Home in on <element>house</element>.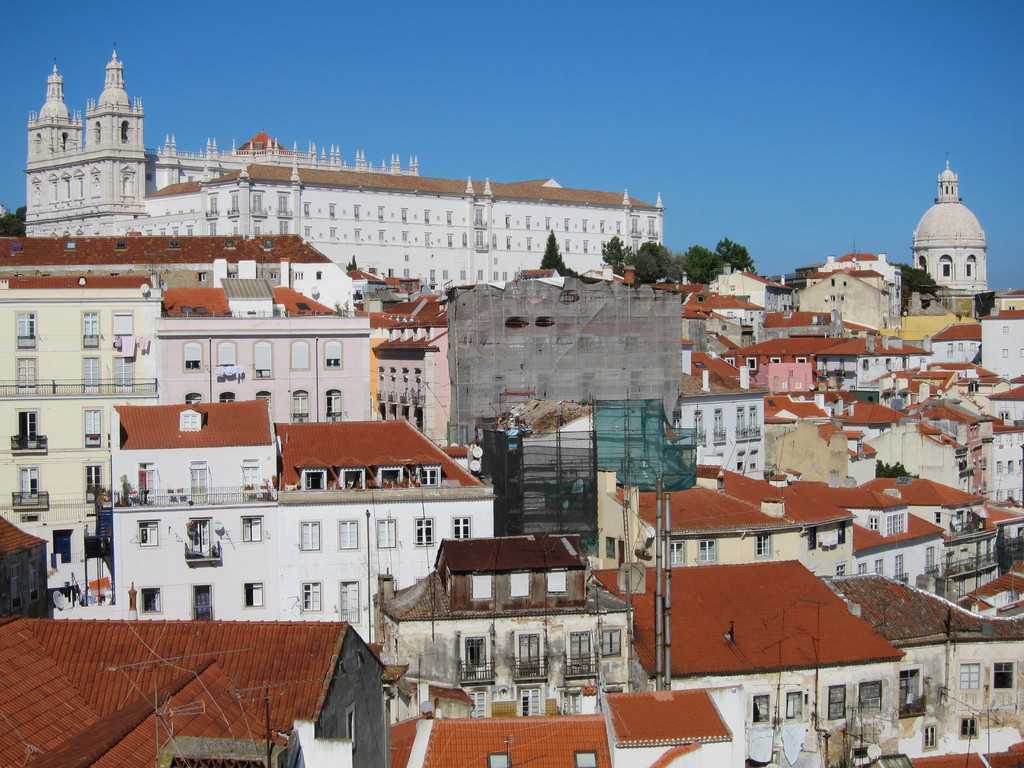
Homed in at (x1=168, y1=164, x2=665, y2=276).
